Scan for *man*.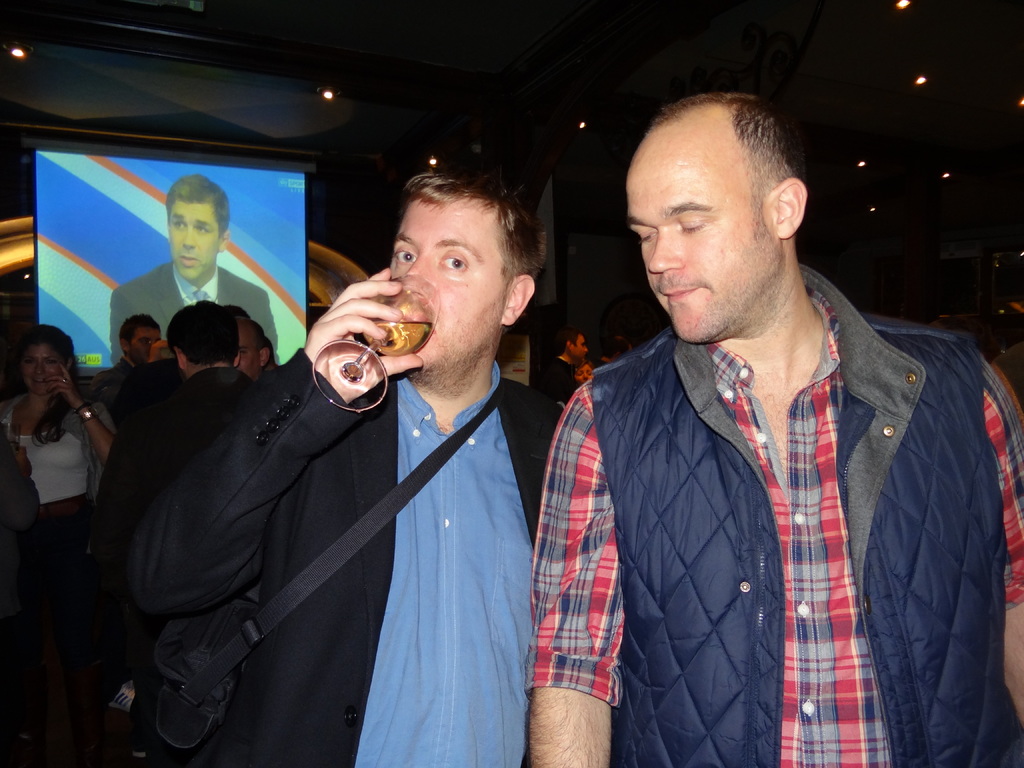
Scan result: 545,324,587,400.
